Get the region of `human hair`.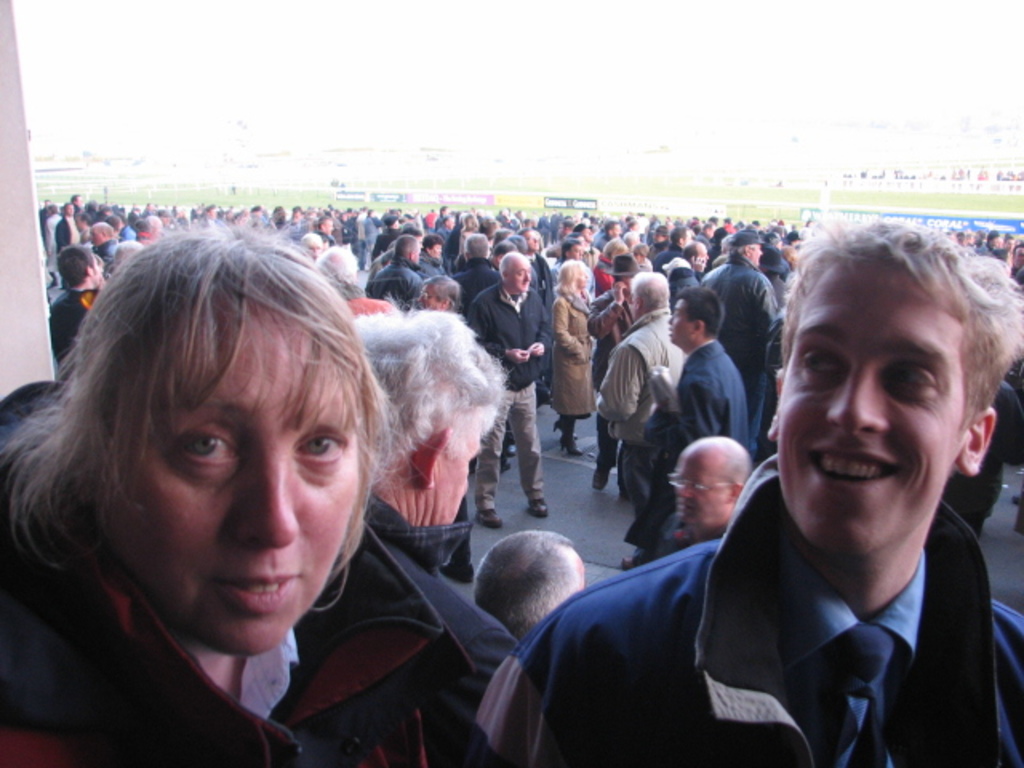
box(472, 528, 584, 645).
